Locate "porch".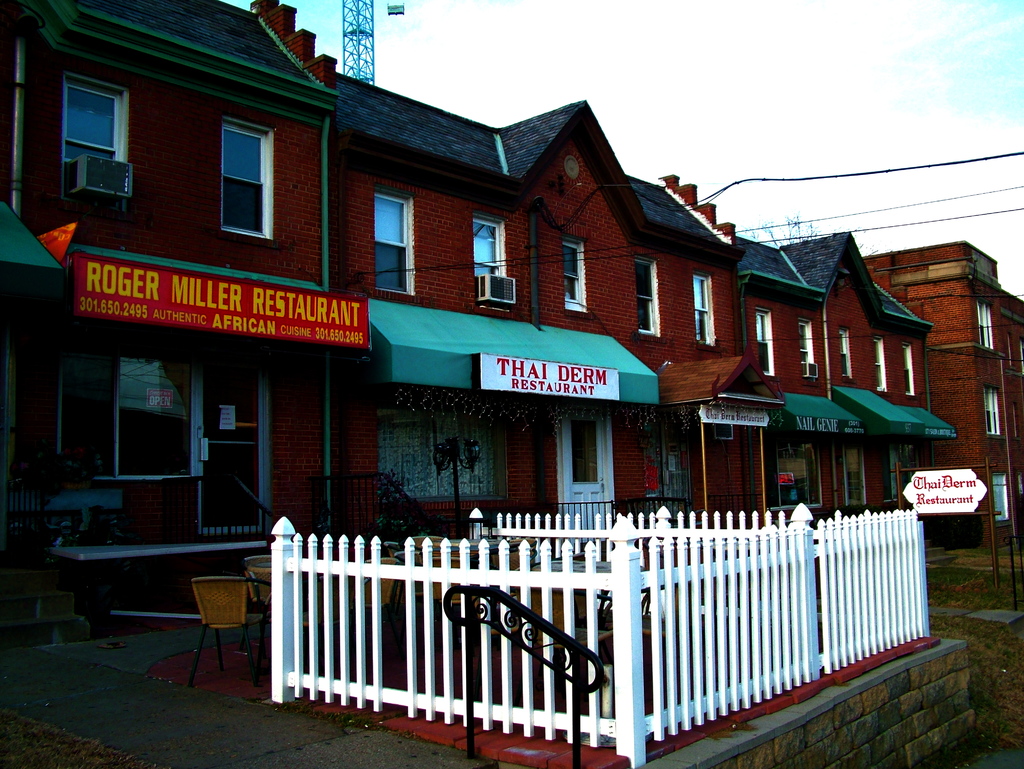
Bounding box: box(507, 477, 758, 556).
